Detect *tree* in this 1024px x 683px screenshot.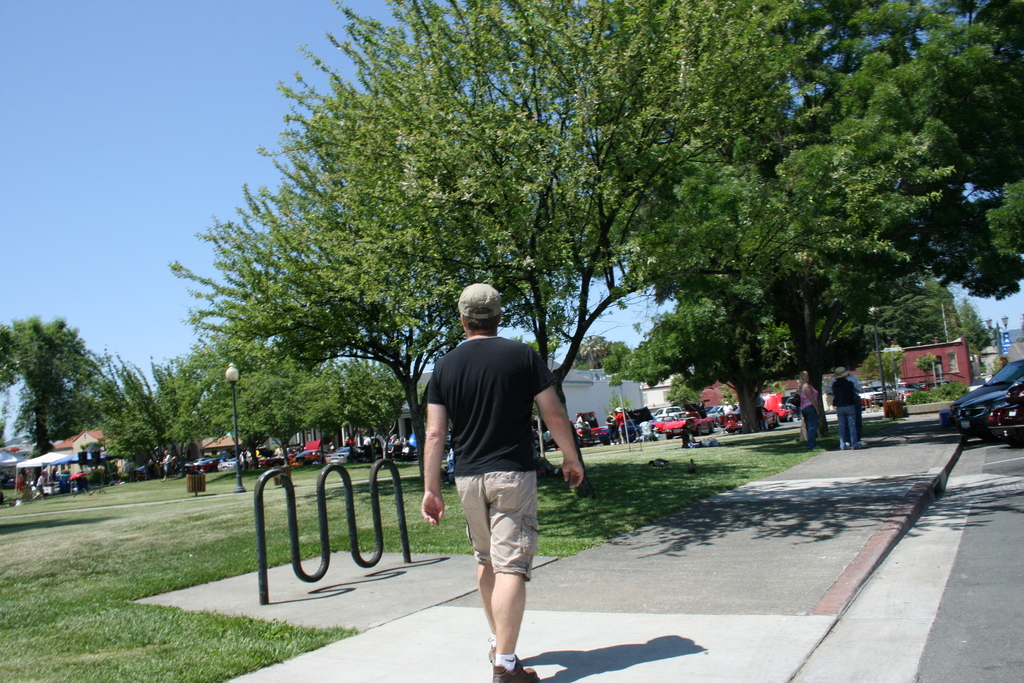
Detection: 169, 0, 845, 487.
